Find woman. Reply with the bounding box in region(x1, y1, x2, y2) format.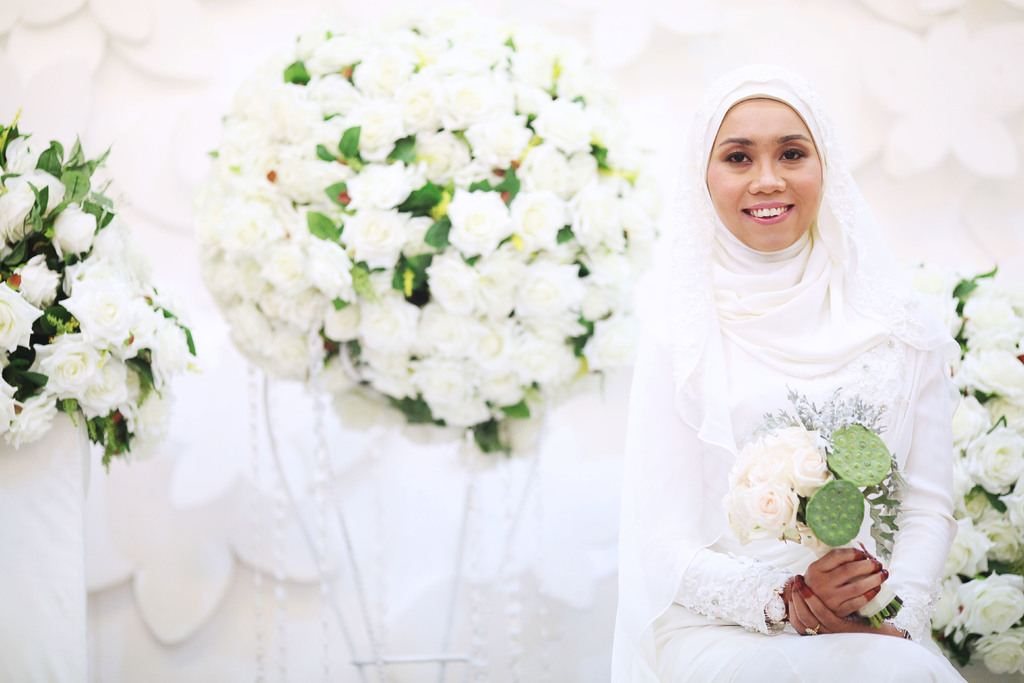
region(607, 52, 973, 682).
